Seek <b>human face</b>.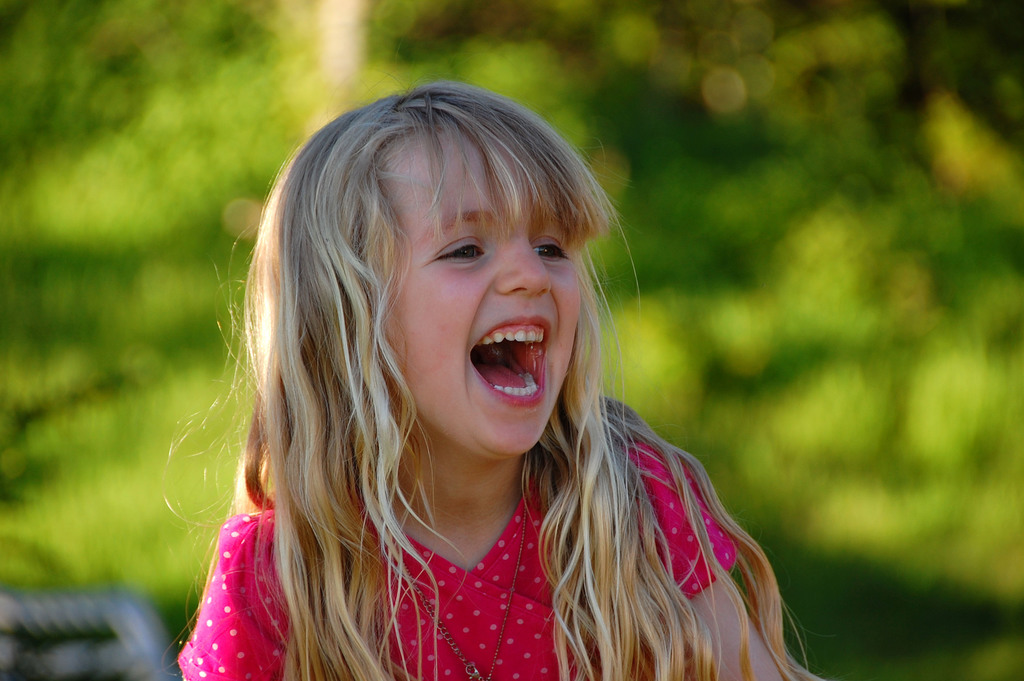
380 123 582 459.
